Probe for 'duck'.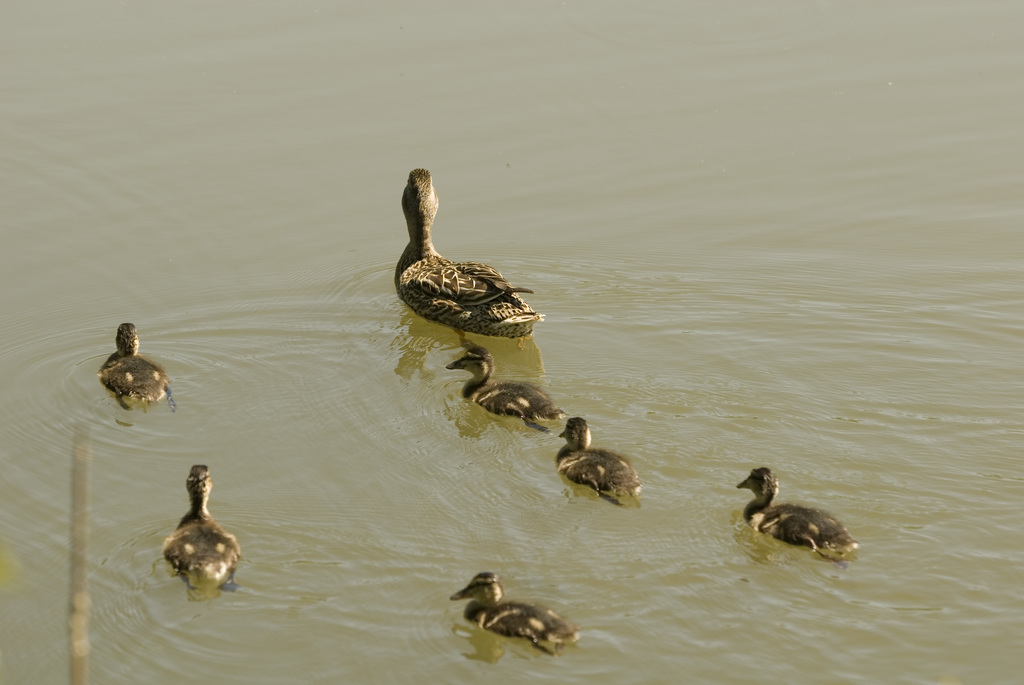
Probe result: bbox=[732, 466, 862, 560].
